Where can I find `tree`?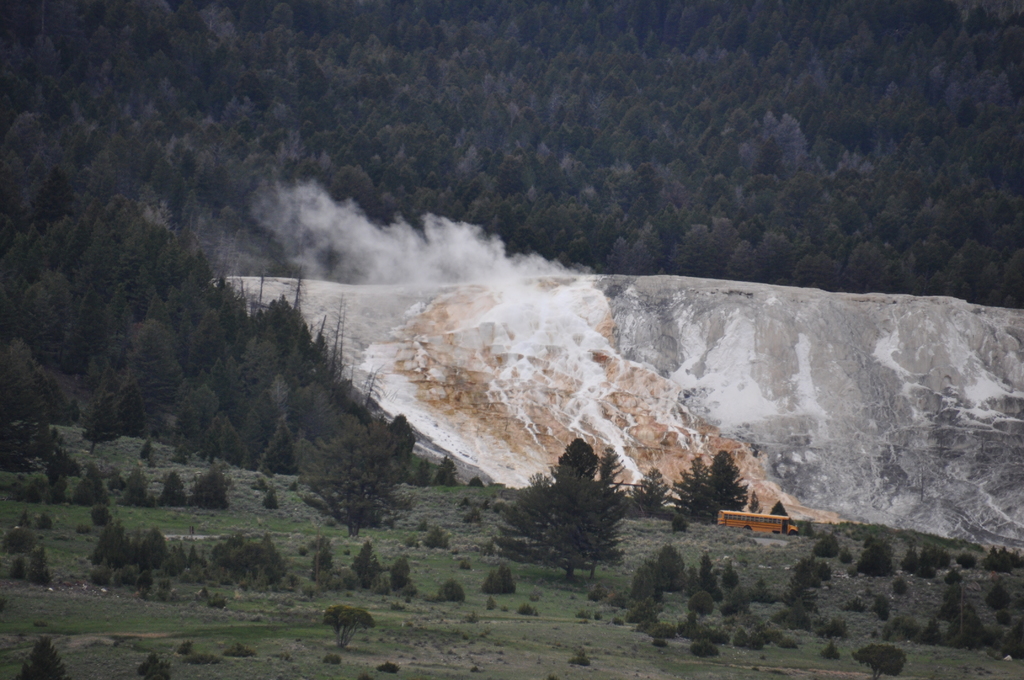
You can find it at detection(0, 337, 51, 466).
